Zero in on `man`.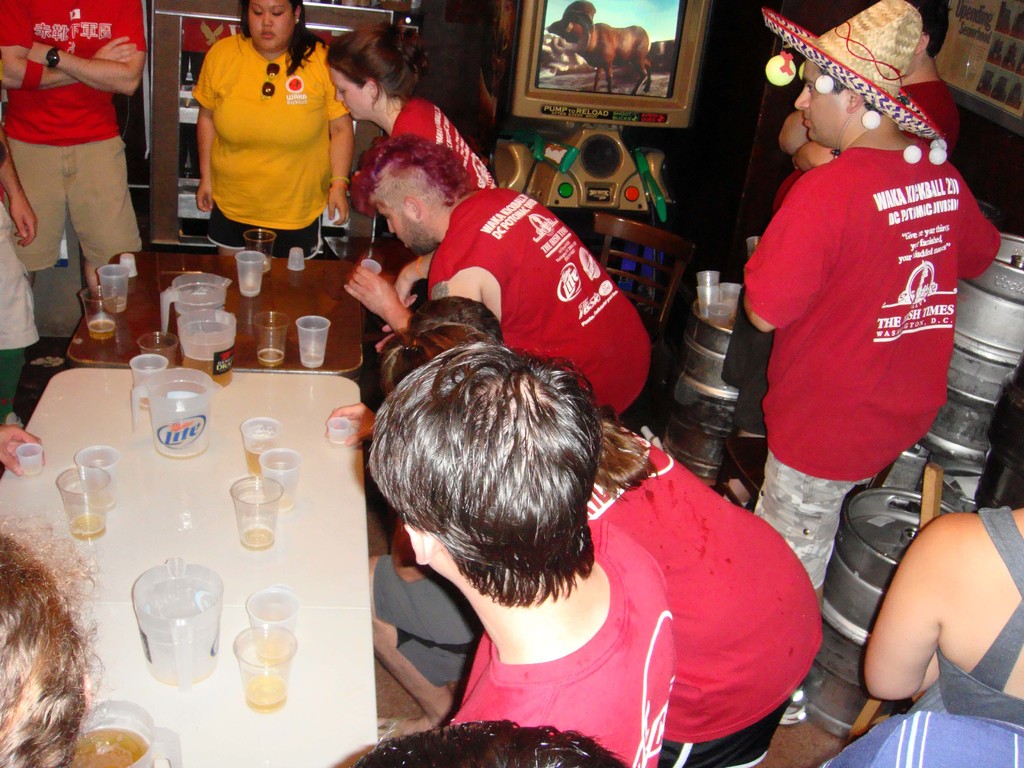
Zeroed in: pyautogui.locateOnScreen(340, 135, 652, 427).
